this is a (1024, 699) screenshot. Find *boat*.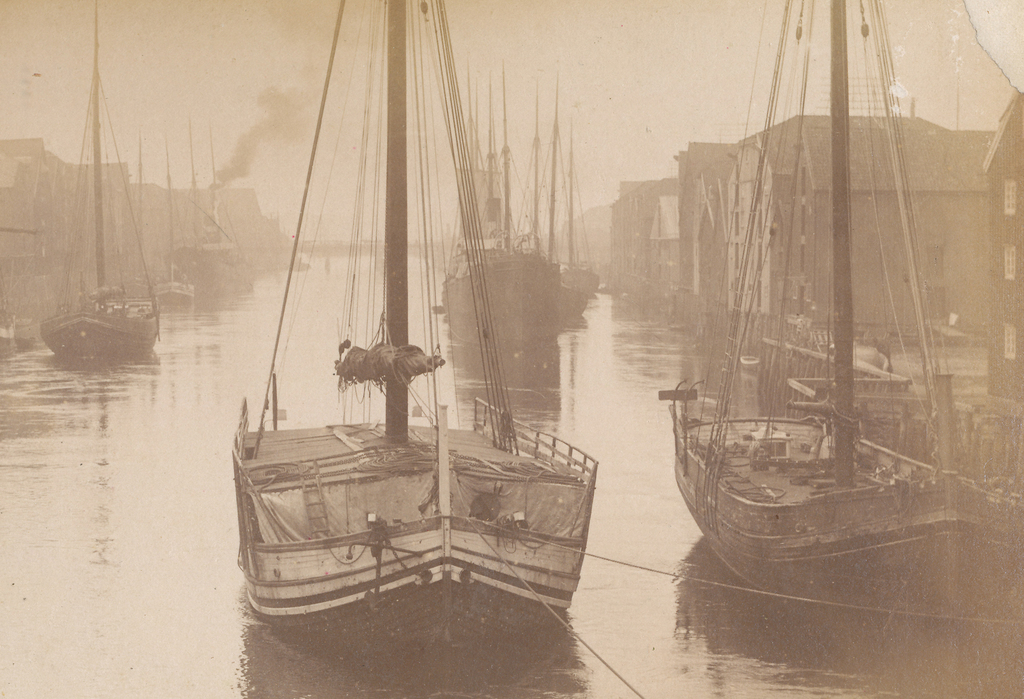
Bounding box: pyautogui.locateOnScreen(669, 0, 1023, 606).
